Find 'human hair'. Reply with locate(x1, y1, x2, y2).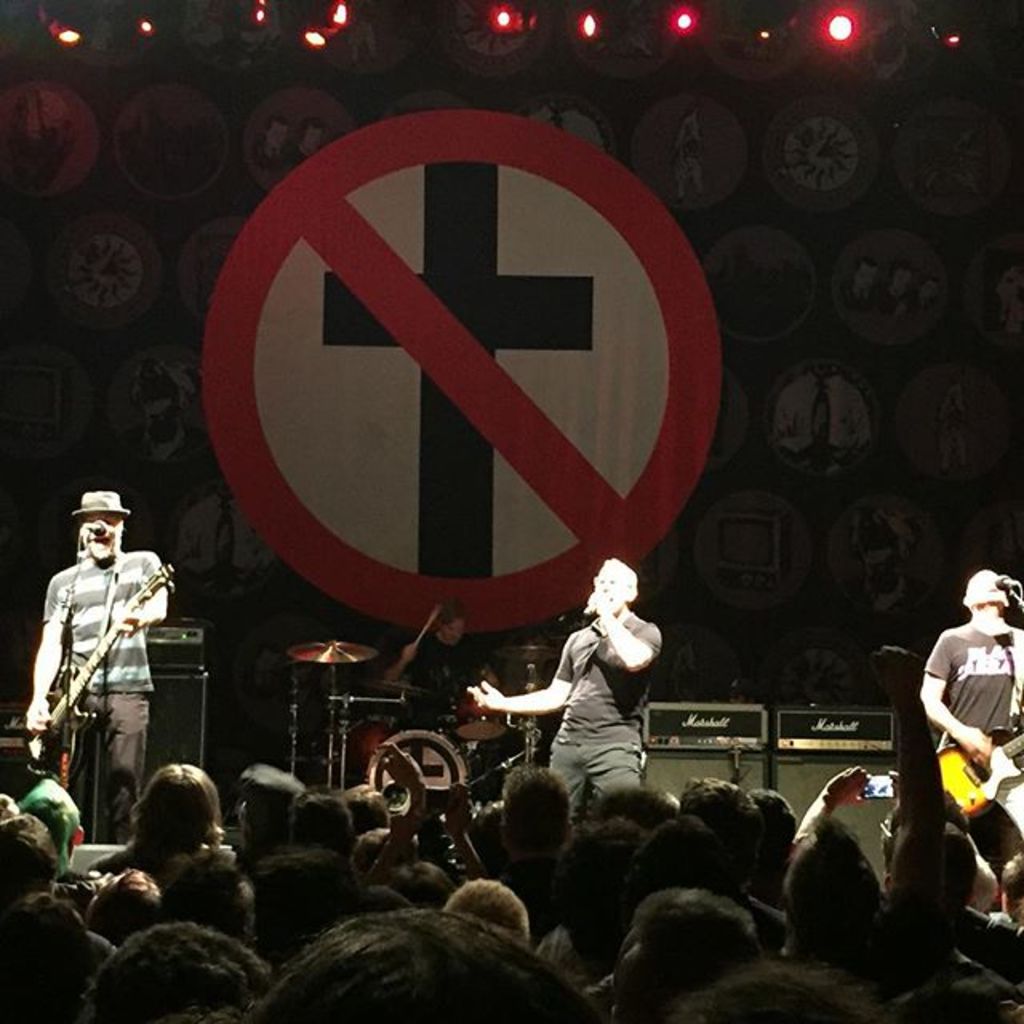
locate(750, 790, 792, 816).
